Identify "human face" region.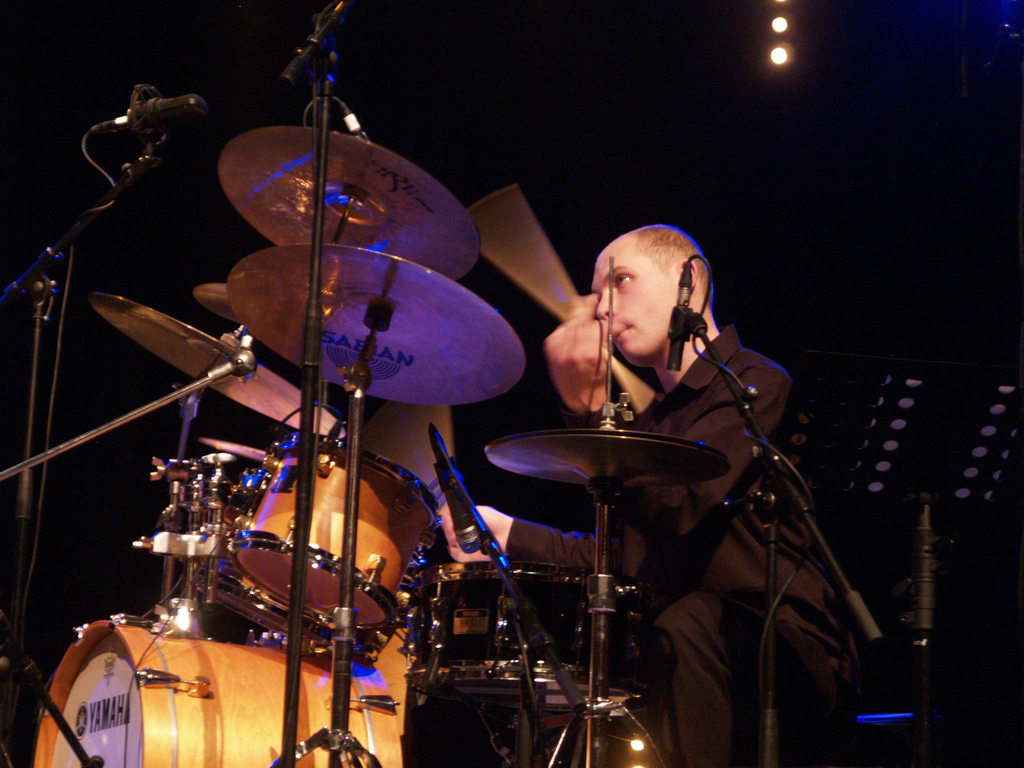
Region: Rect(595, 241, 678, 360).
